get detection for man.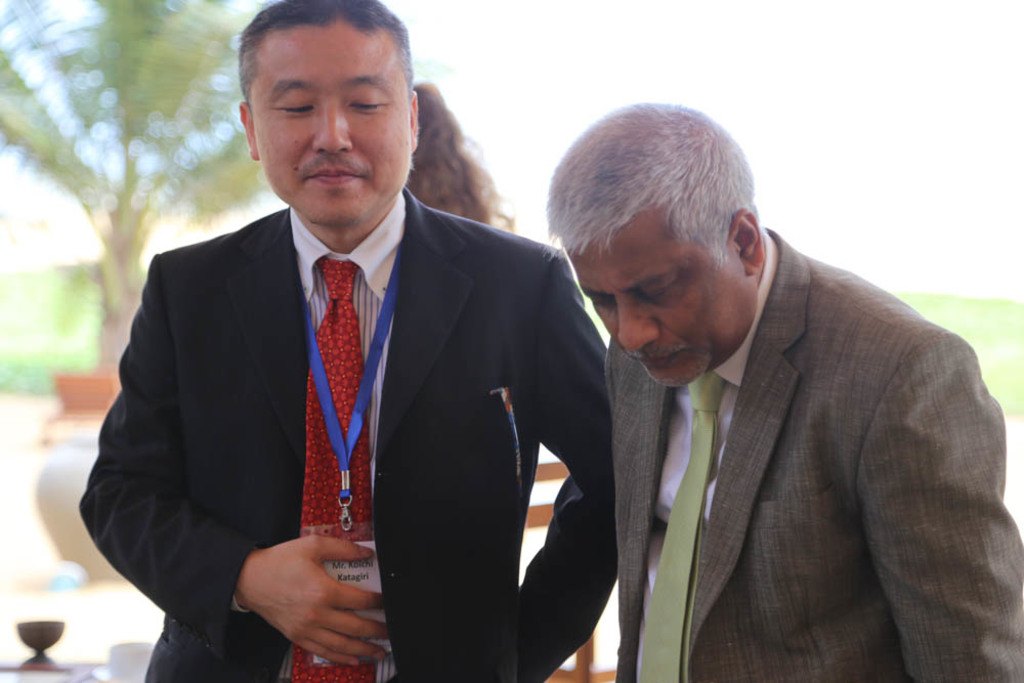
Detection: Rect(540, 98, 1023, 682).
